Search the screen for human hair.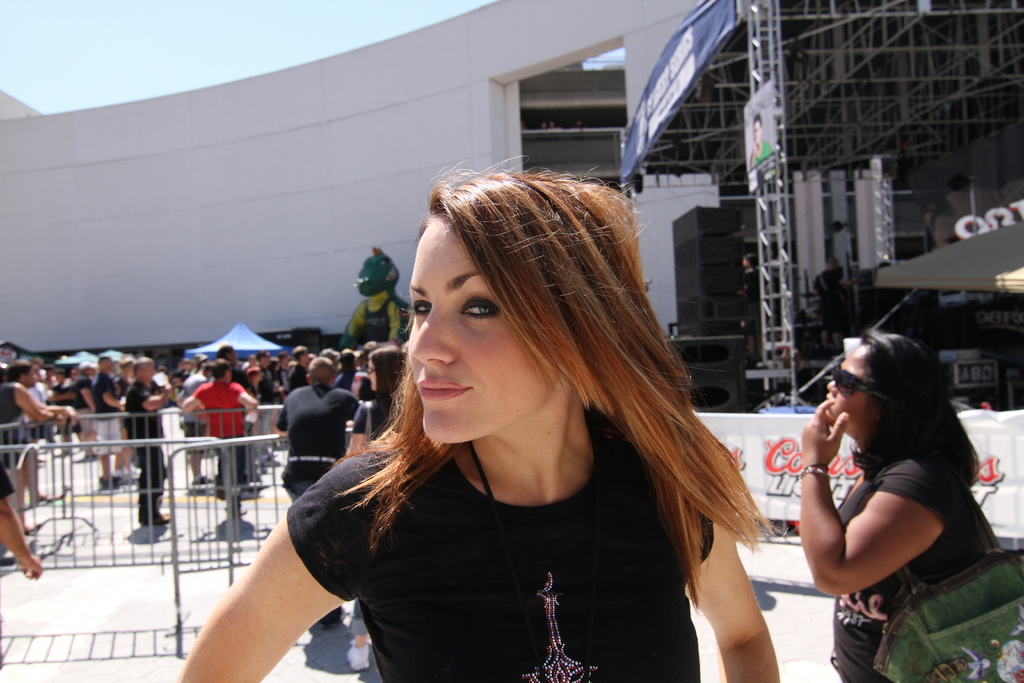
Found at bbox=(337, 161, 760, 607).
